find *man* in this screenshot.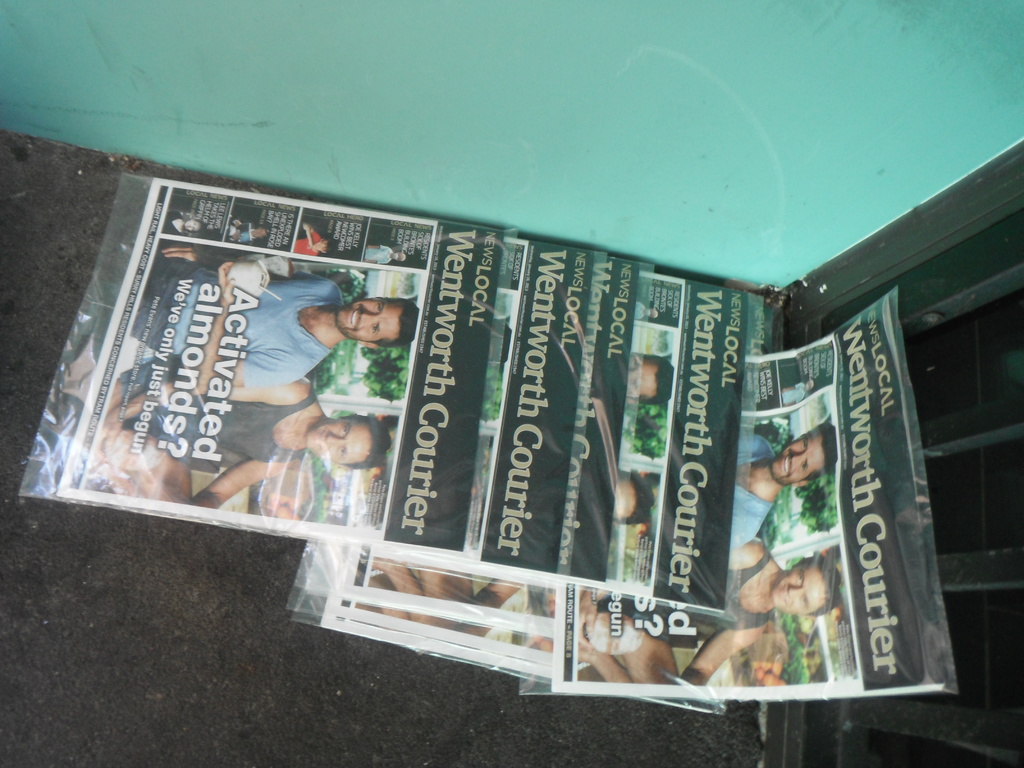
The bounding box for *man* is <box>627,353,677,405</box>.
